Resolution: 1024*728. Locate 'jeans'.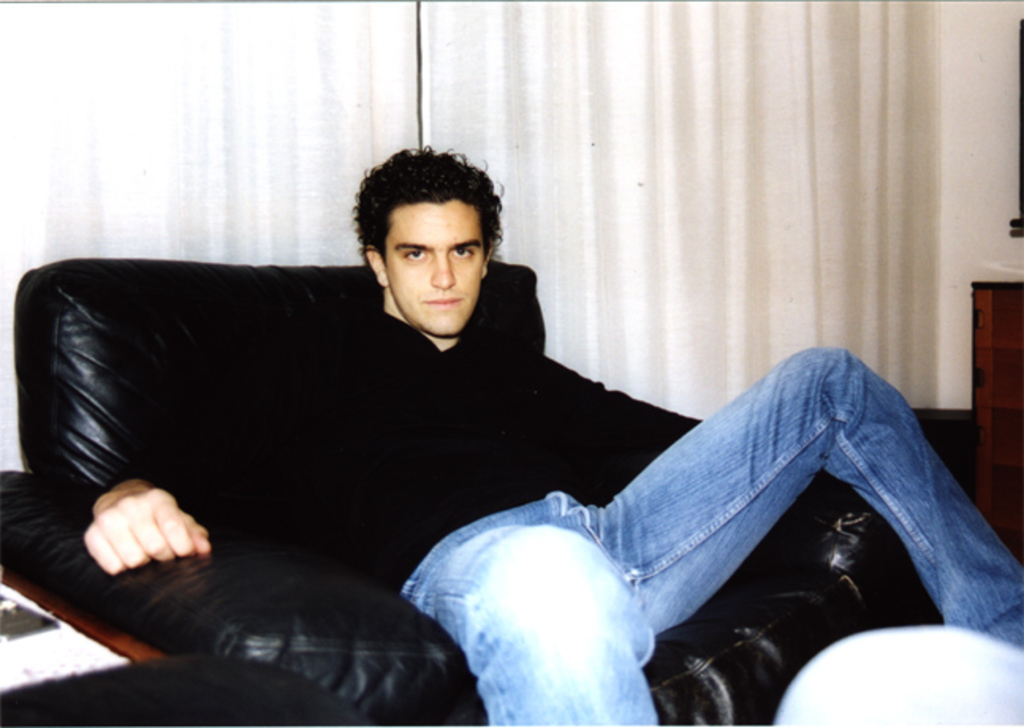
detection(427, 377, 965, 706).
